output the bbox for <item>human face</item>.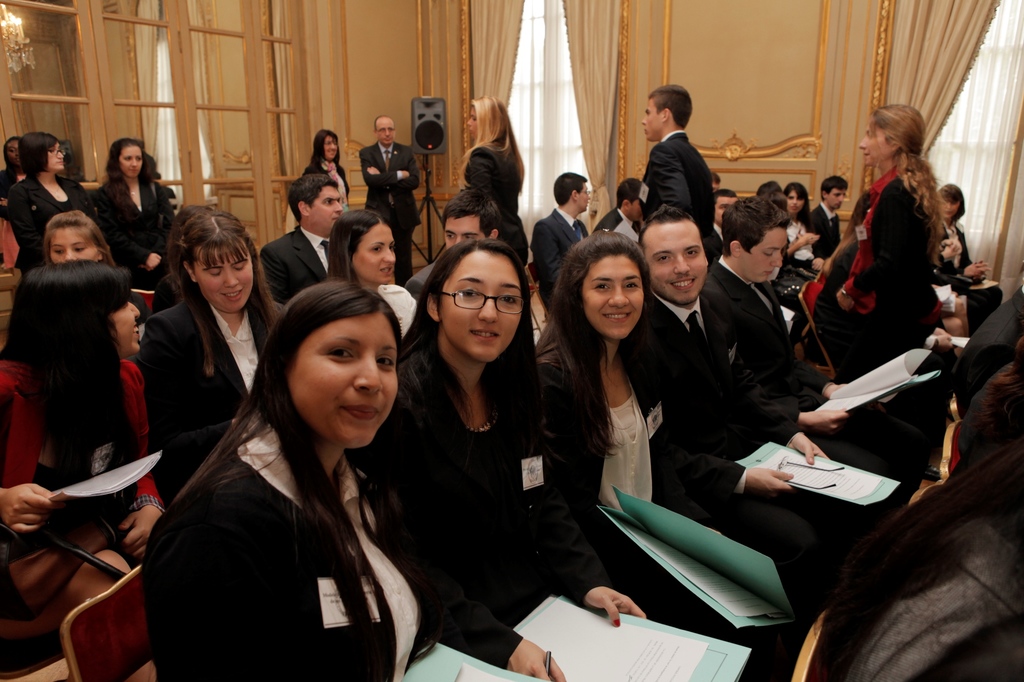
(left=860, top=120, right=883, bottom=163).
